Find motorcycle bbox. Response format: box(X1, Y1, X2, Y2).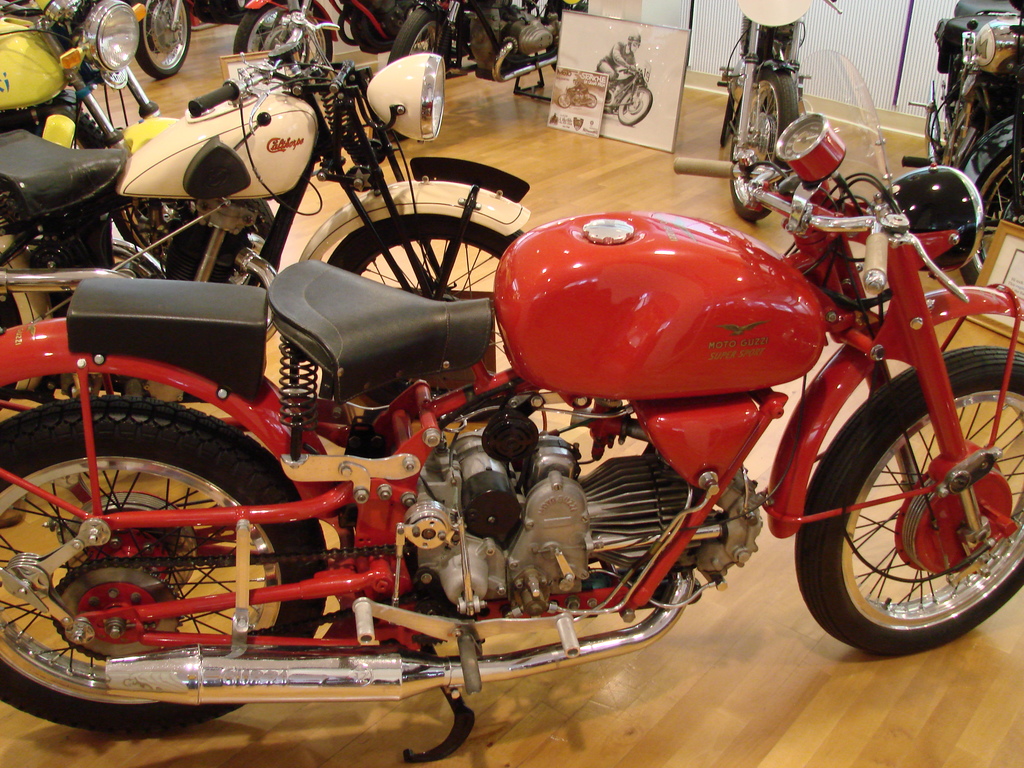
box(388, 1, 591, 93).
